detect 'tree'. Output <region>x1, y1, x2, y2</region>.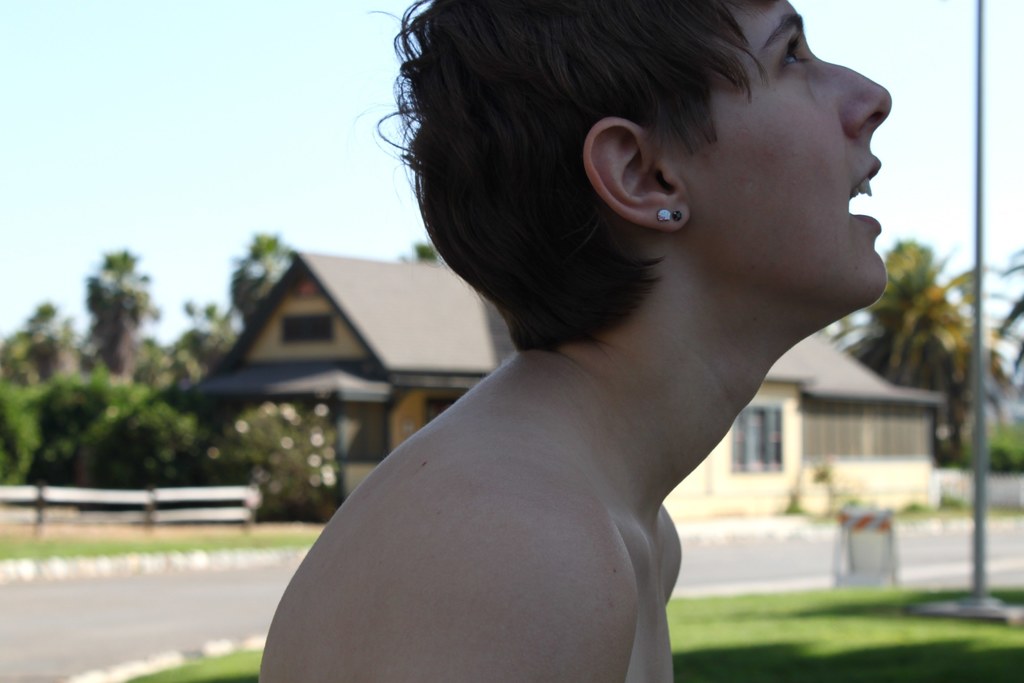
<region>224, 226, 301, 324</region>.
